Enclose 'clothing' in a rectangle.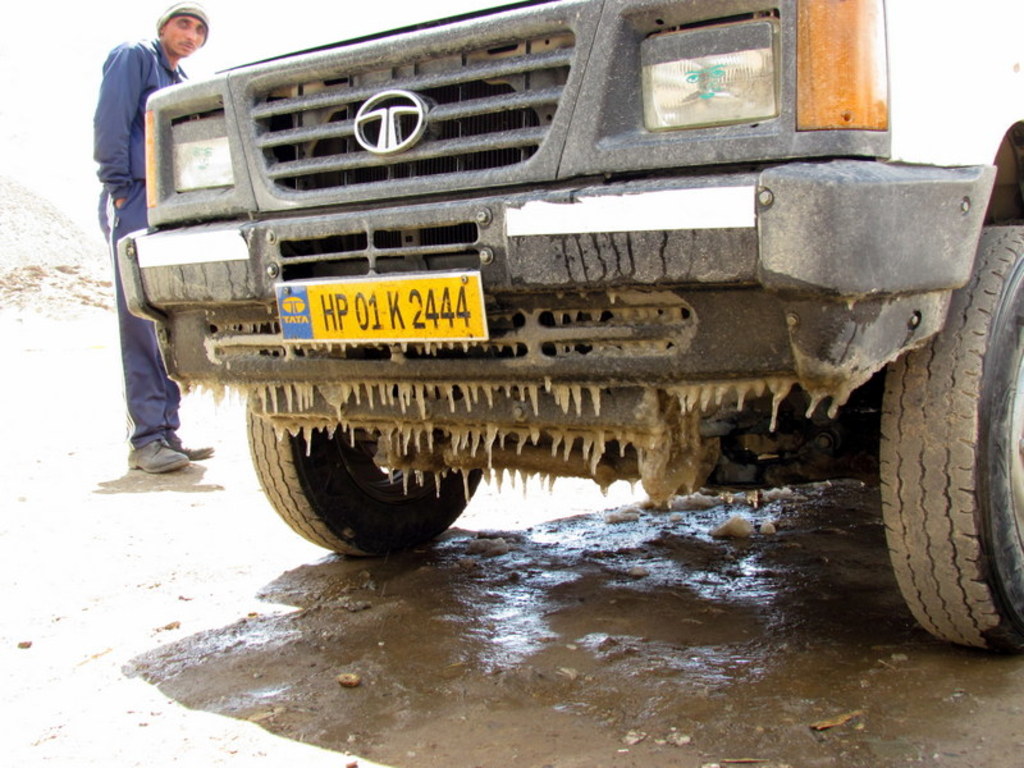
BBox(93, 37, 189, 445).
